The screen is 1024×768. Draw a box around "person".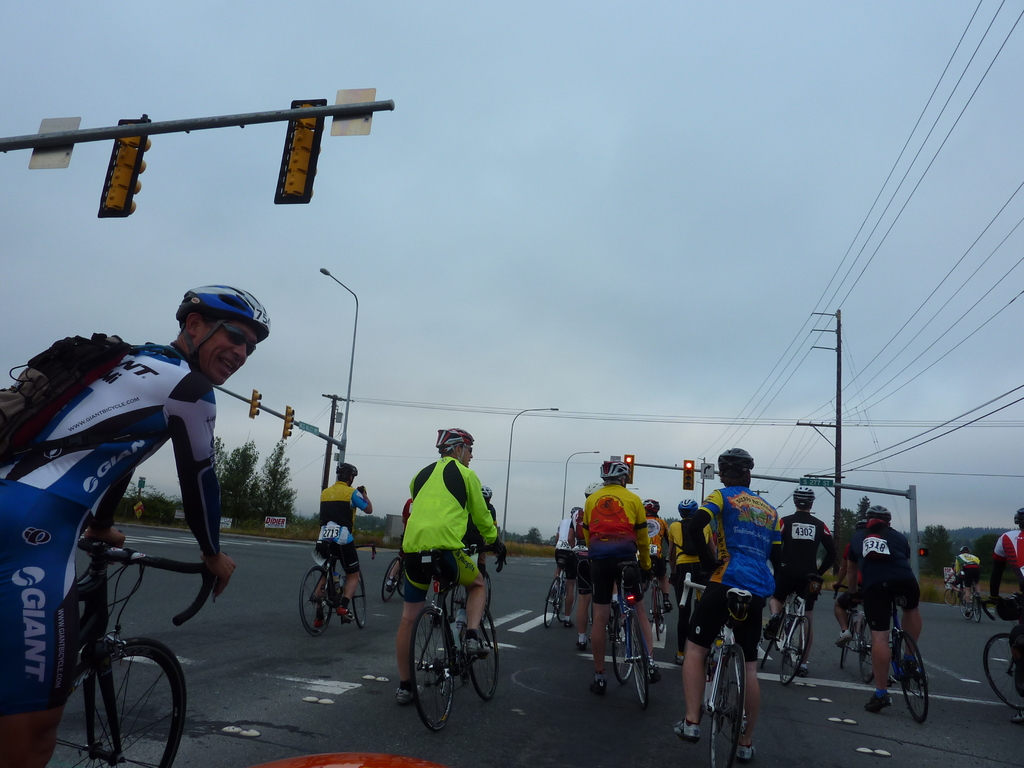
x1=461 y1=484 x2=504 y2=630.
